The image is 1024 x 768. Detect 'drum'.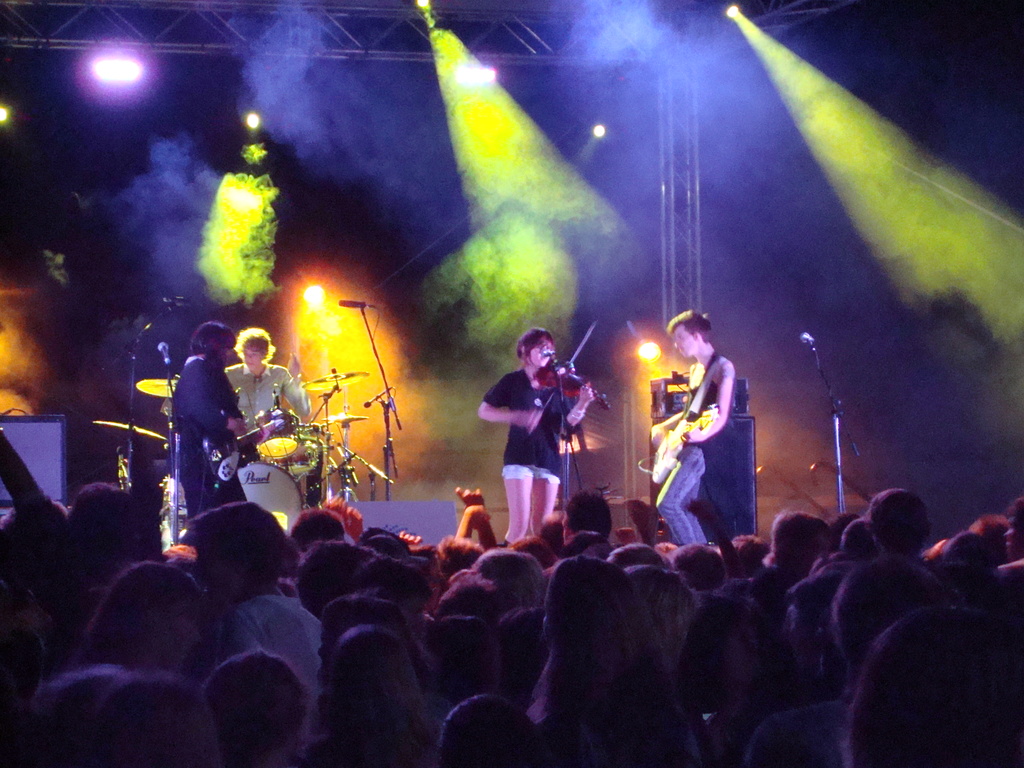
Detection: (left=238, top=461, right=306, bottom=538).
